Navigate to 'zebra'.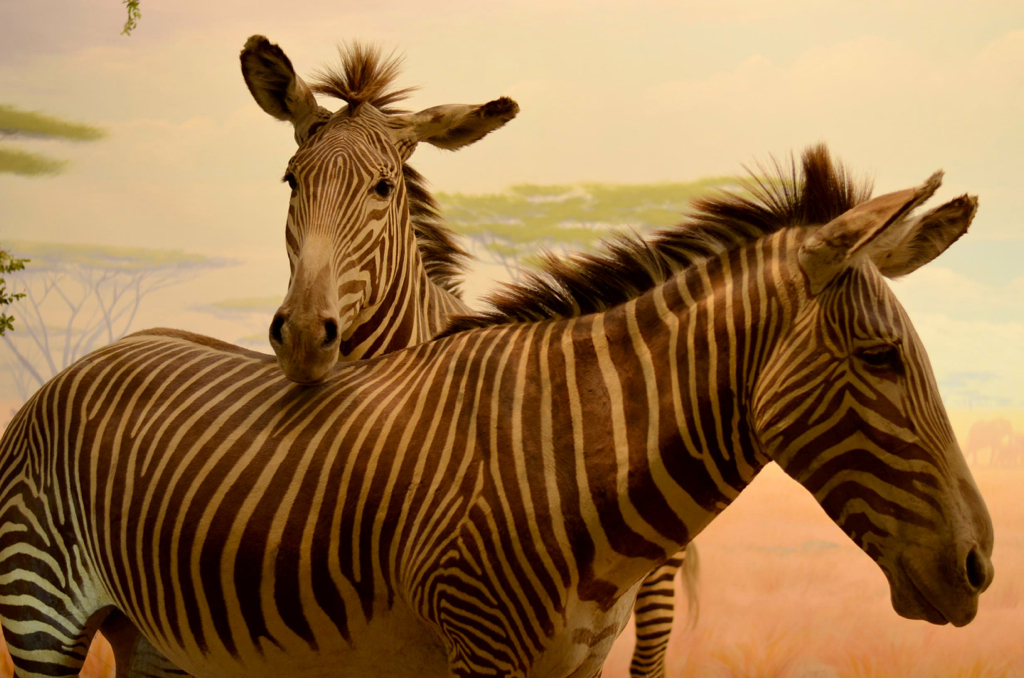
Navigation target: bbox=[0, 139, 994, 677].
